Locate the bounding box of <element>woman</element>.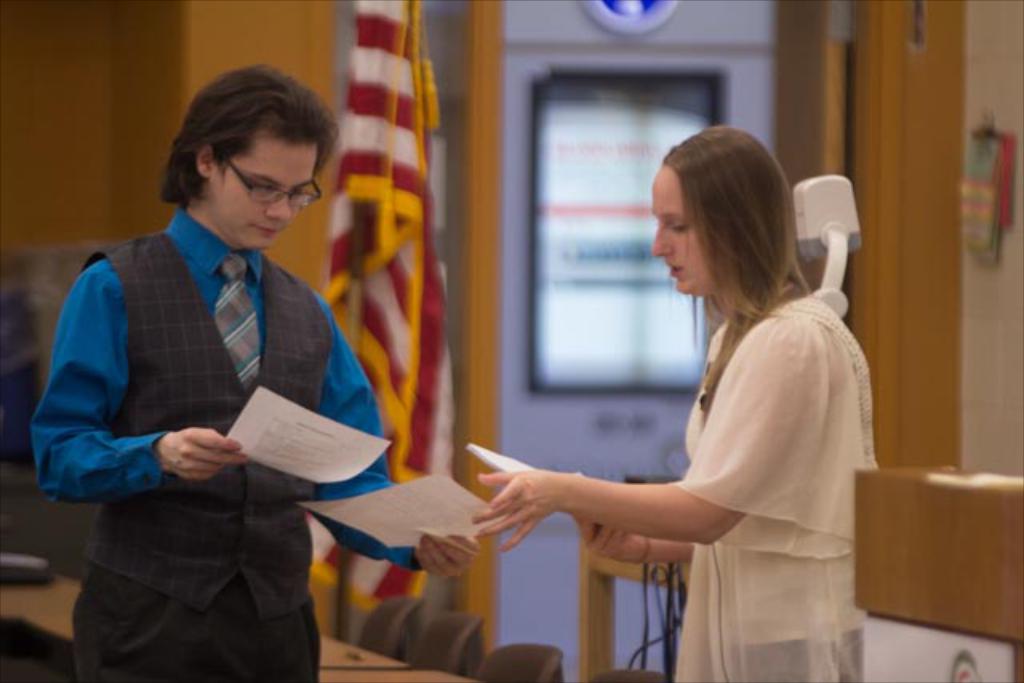
Bounding box: left=538, top=123, right=882, bottom=682.
